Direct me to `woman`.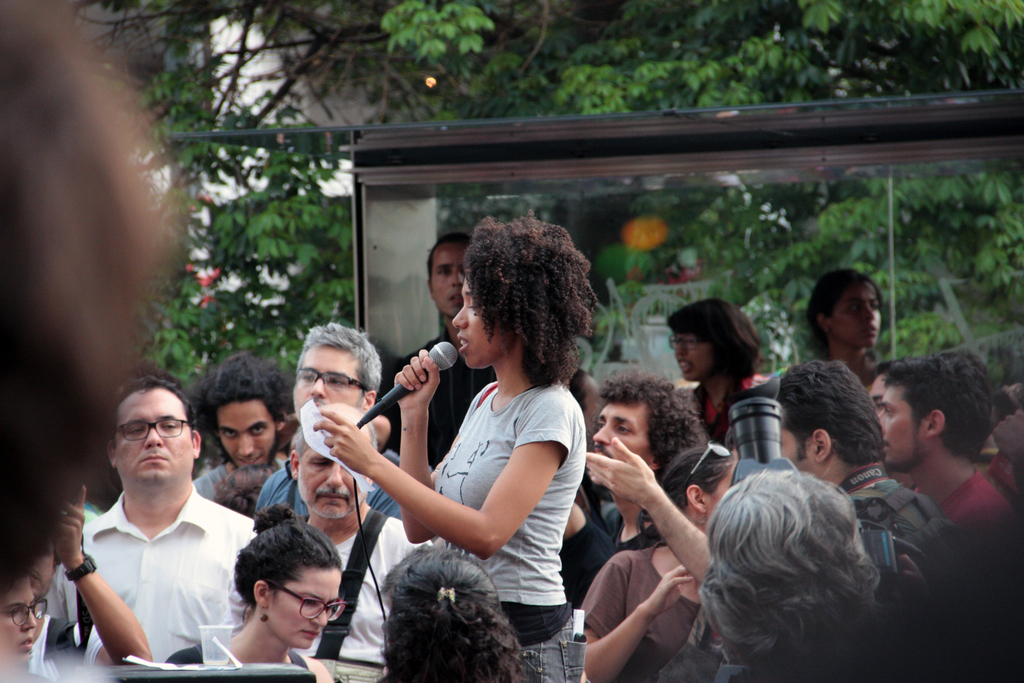
Direction: Rect(573, 445, 746, 682).
